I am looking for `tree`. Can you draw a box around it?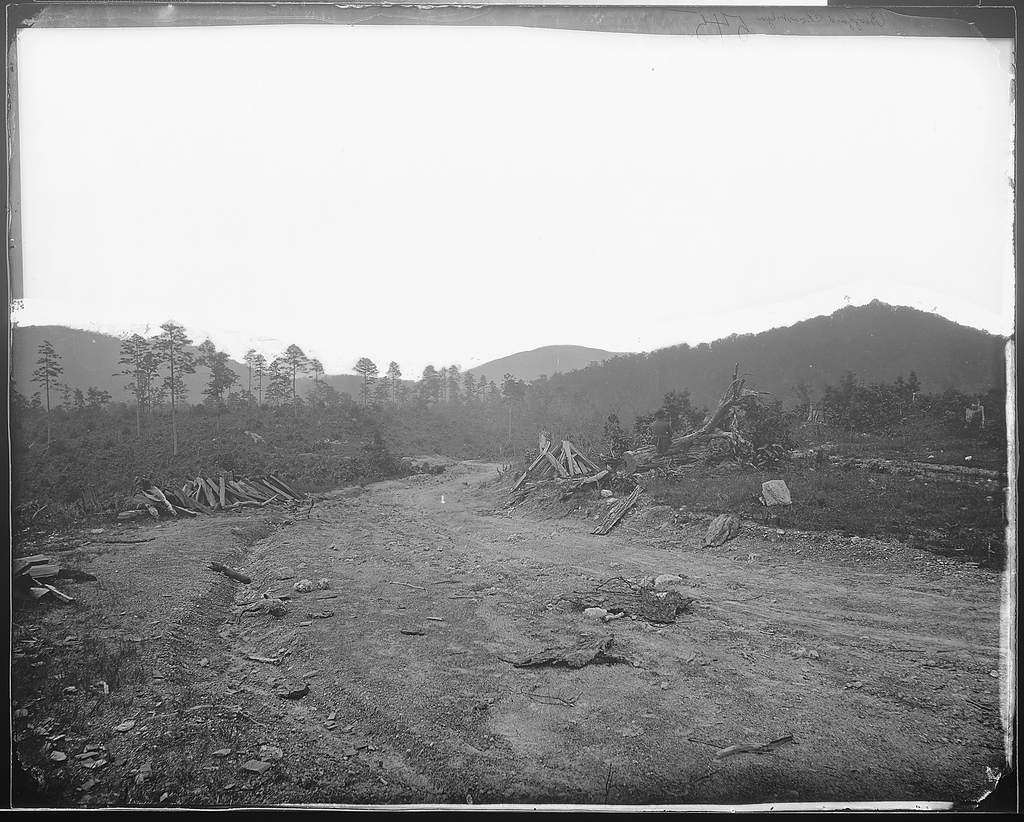
Sure, the bounding box is [63, 386, 83, 410].
